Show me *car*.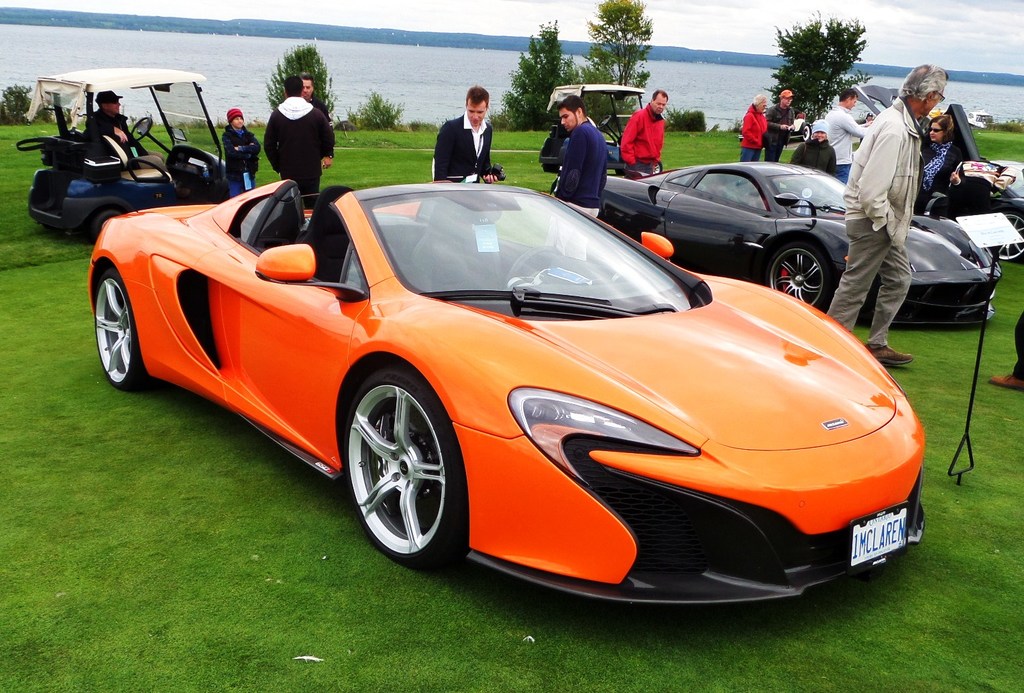
*car* is here: detection(539, 83, 664, 176).
